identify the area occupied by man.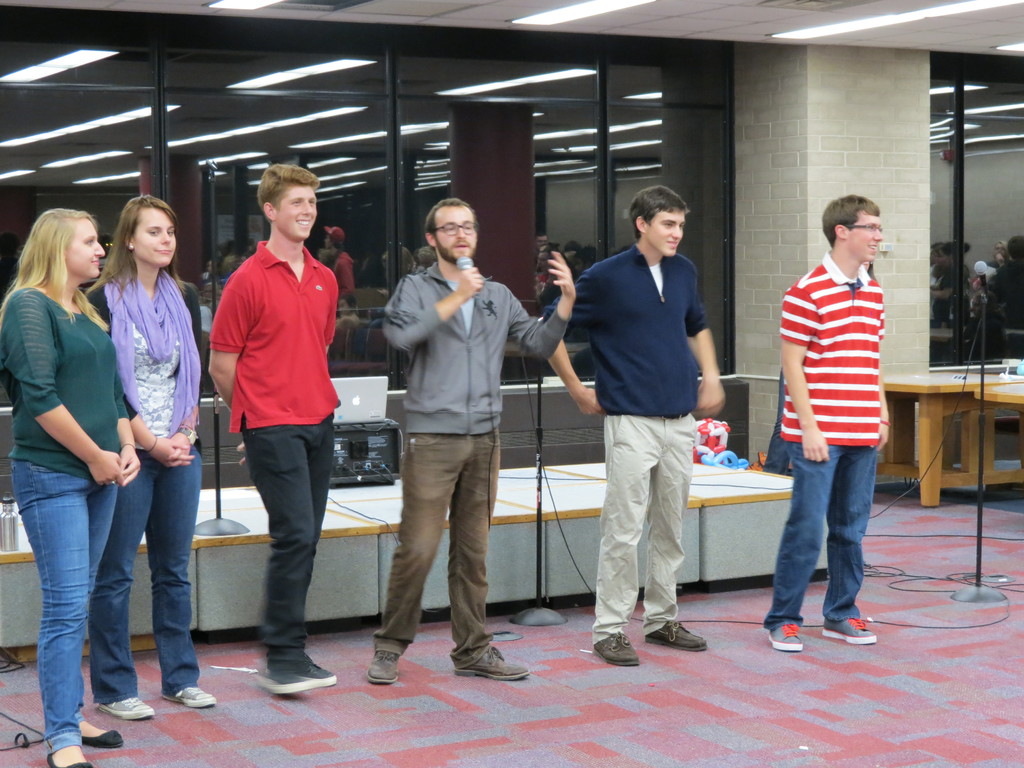
Area: <box>763,196,883,650</box>.
